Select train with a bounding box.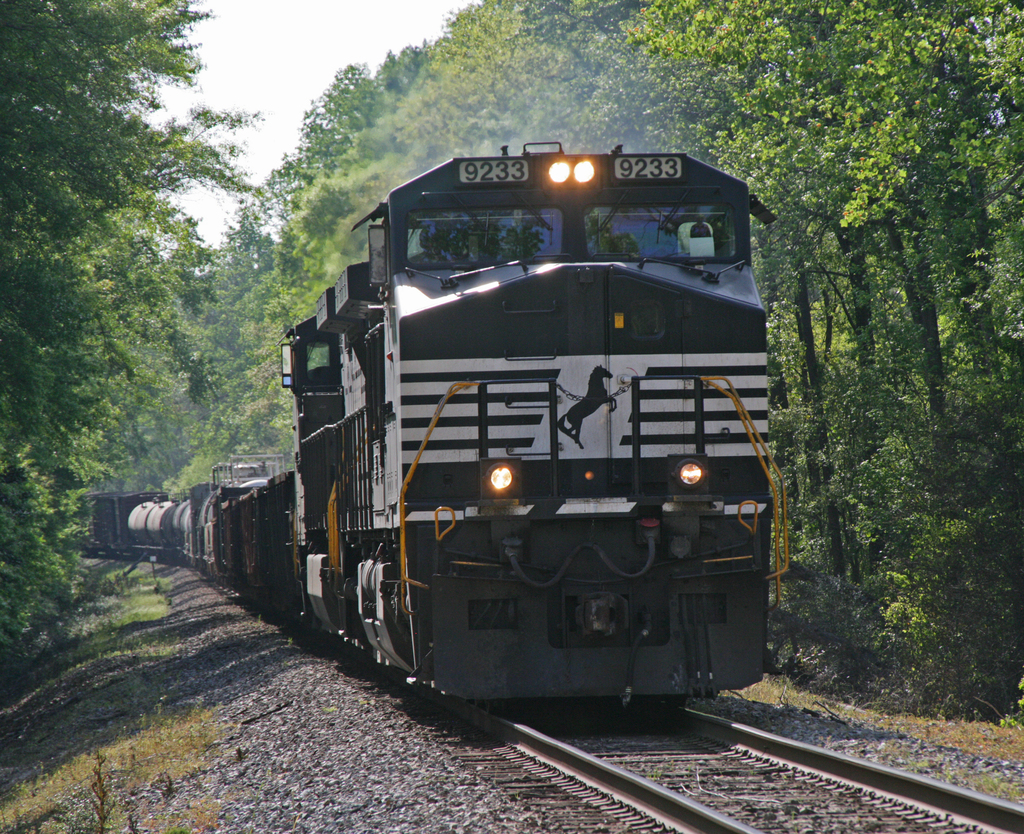
detection(59, 129, 799, 711).
